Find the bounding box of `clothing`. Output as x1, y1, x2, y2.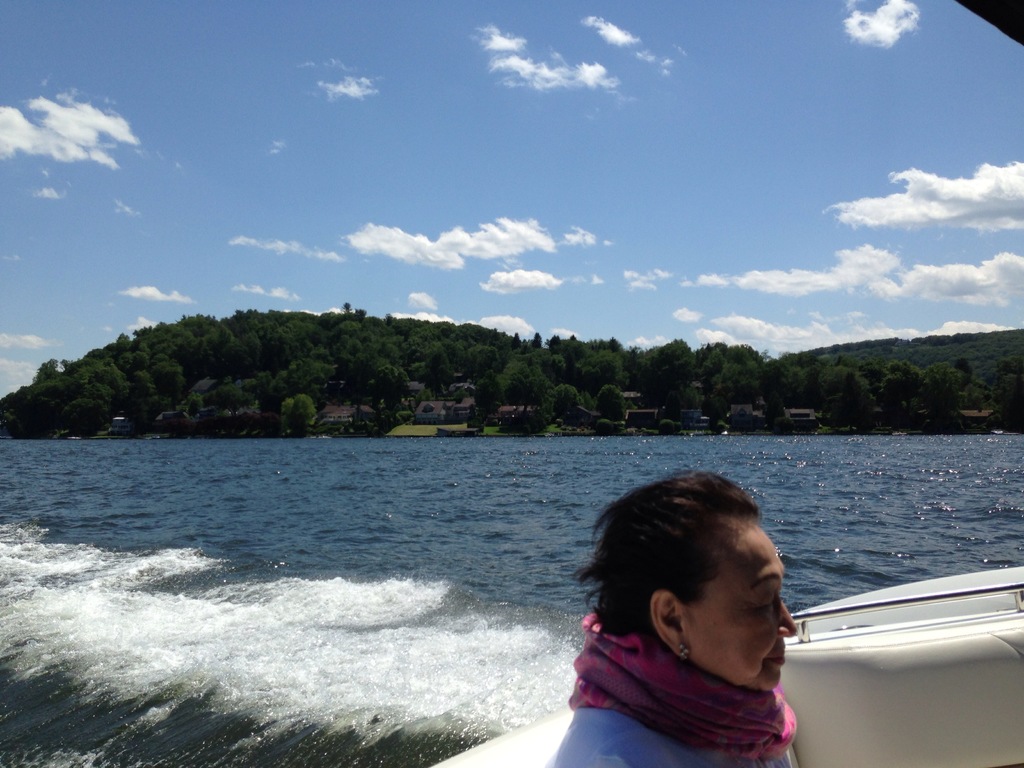
561, 604, 832, 755.
